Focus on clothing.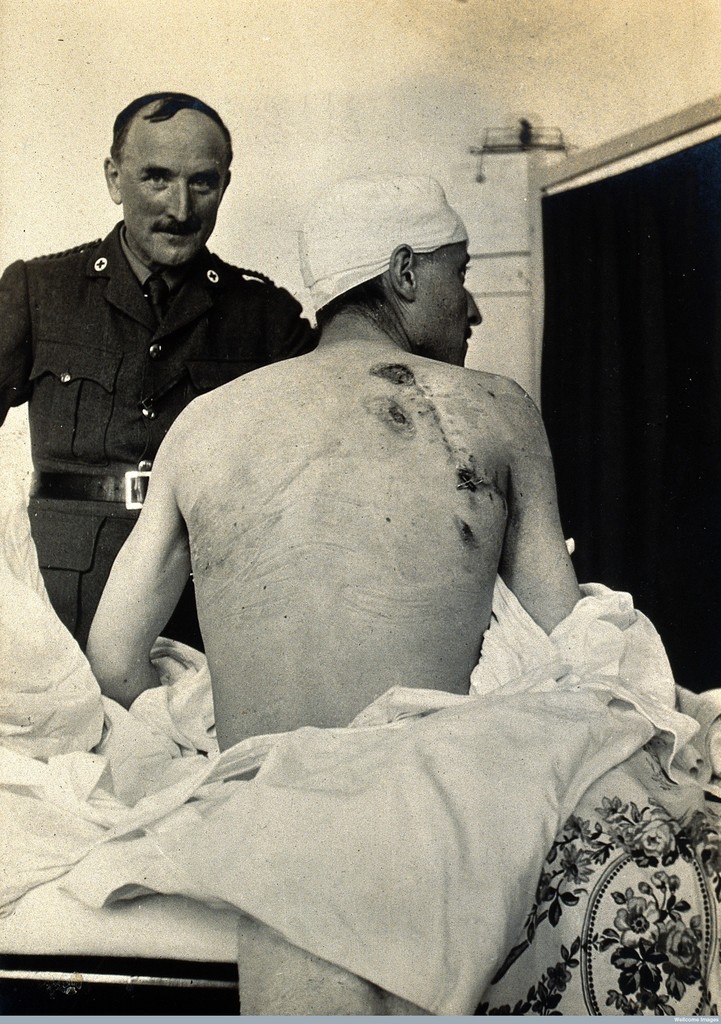
Focused at <box>0,218,319,668</box>.
